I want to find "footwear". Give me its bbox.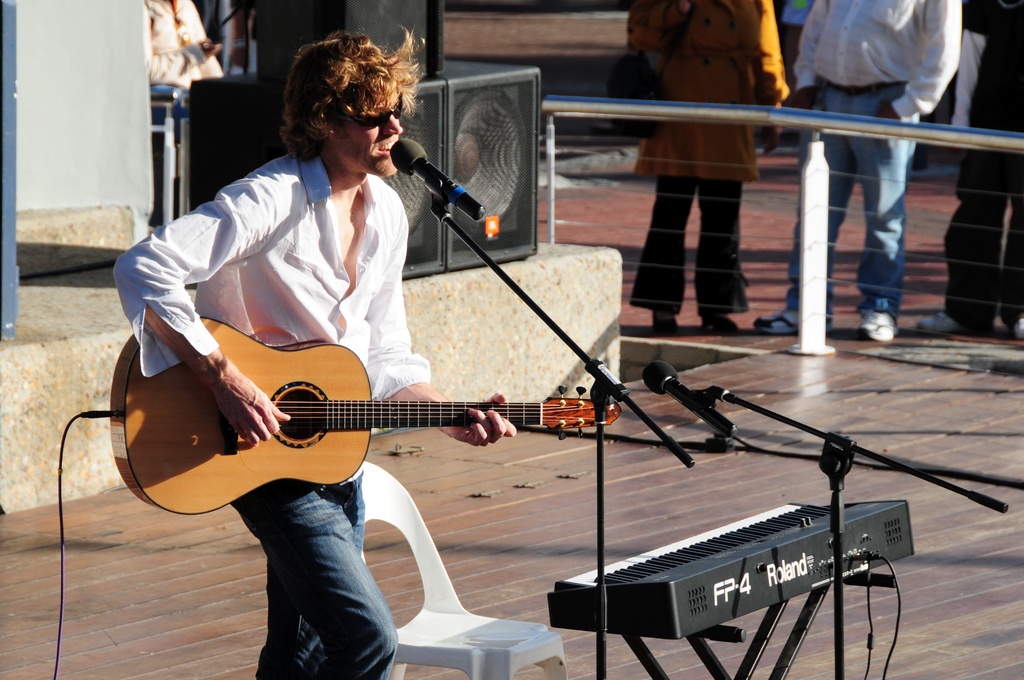
[left=754, top=307, right=833, bottom=337].
